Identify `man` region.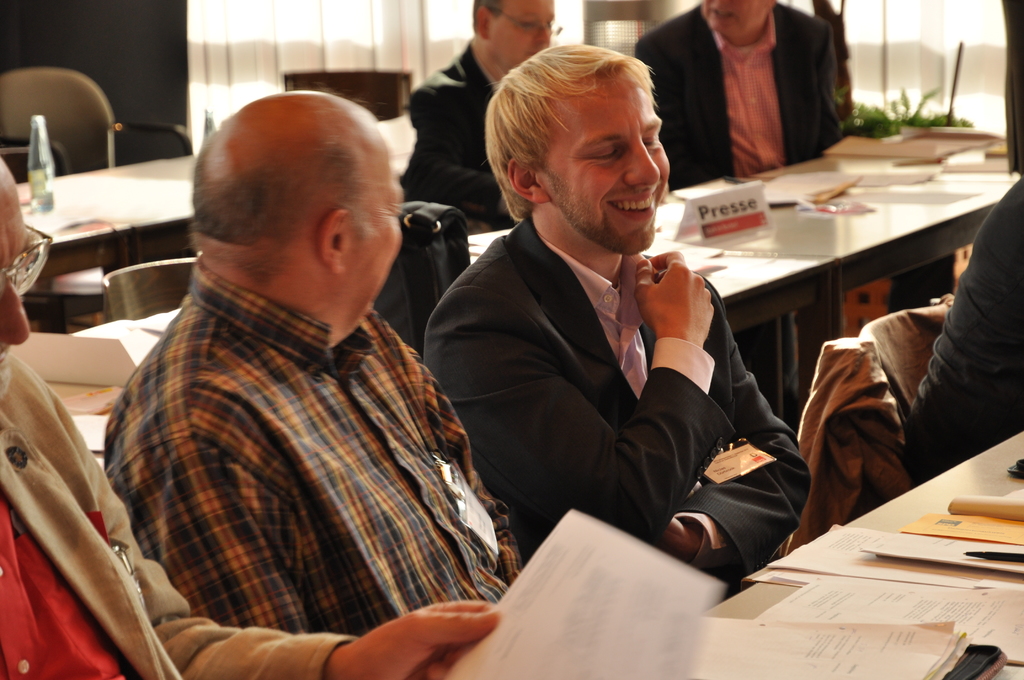
Region: pyautogui.locateOnScreen(416, 45, 815, 619).
